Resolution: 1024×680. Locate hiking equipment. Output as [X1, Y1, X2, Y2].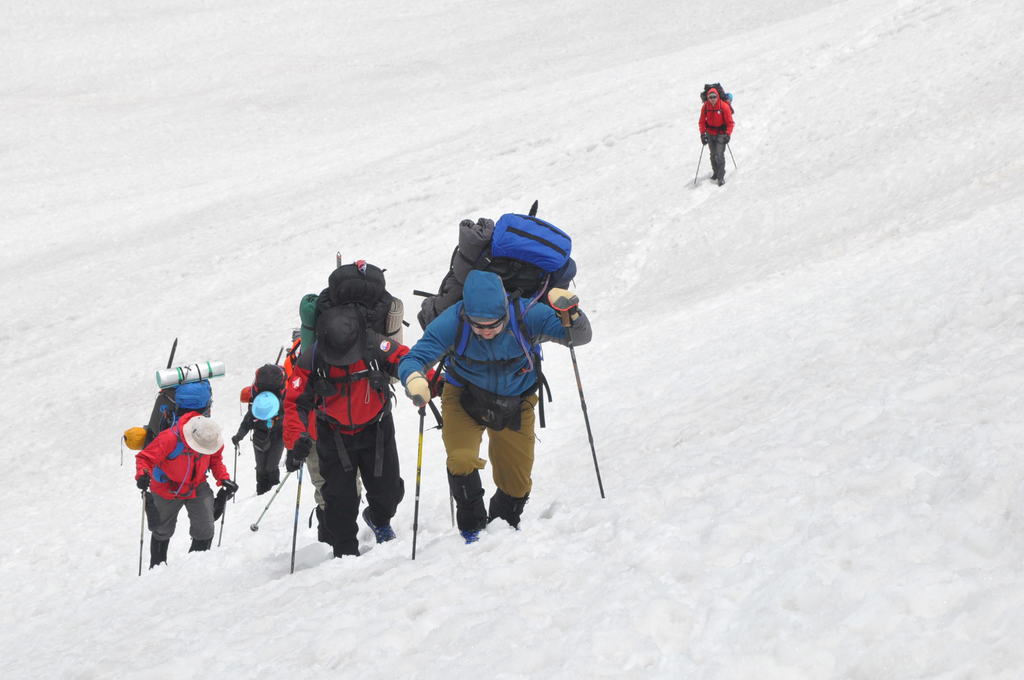
[698, 82, 735, 117].
